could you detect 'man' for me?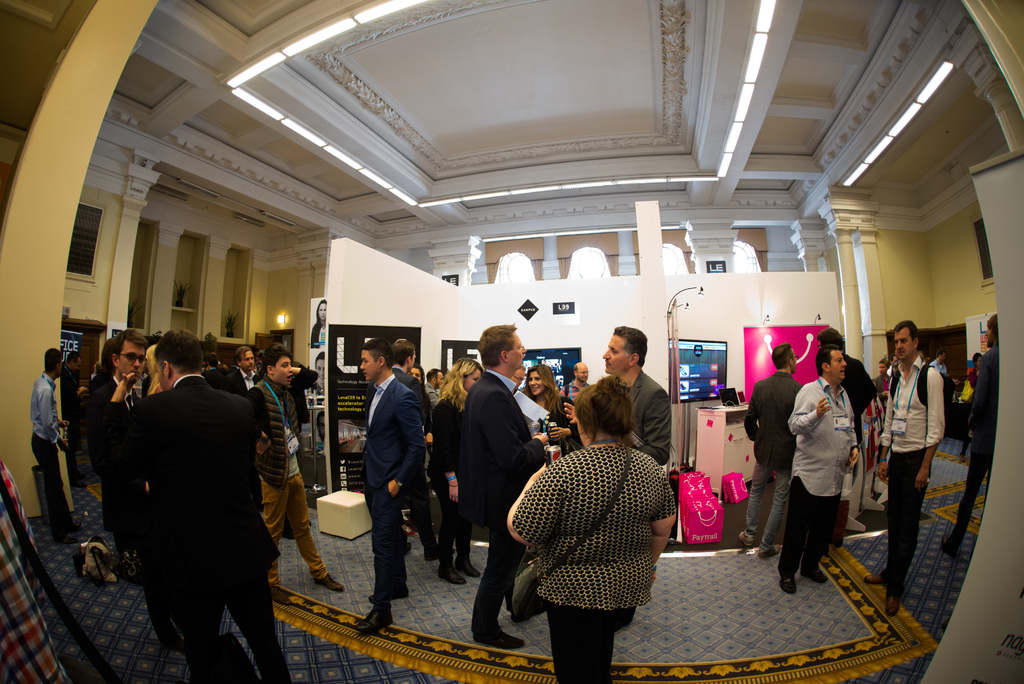
Detection result: [left=733, top=341, right=804, bottom=558].
